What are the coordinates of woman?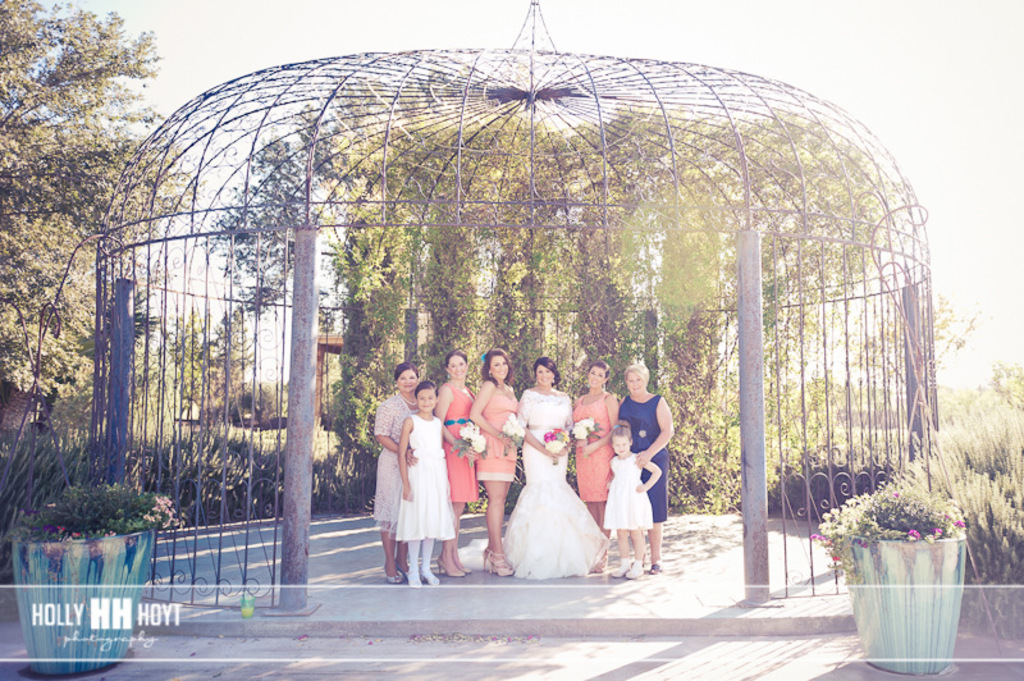
detection(371, 361, 424, 588).
